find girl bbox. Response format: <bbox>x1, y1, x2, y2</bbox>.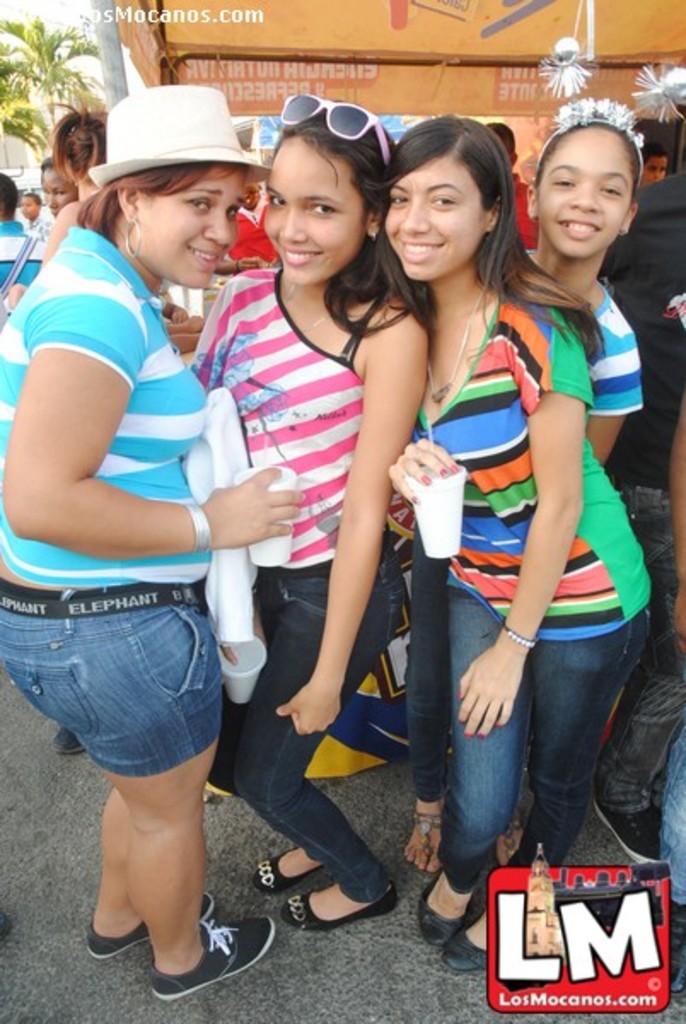
<bbox>0, 84, 309, 1005</bbox>.
